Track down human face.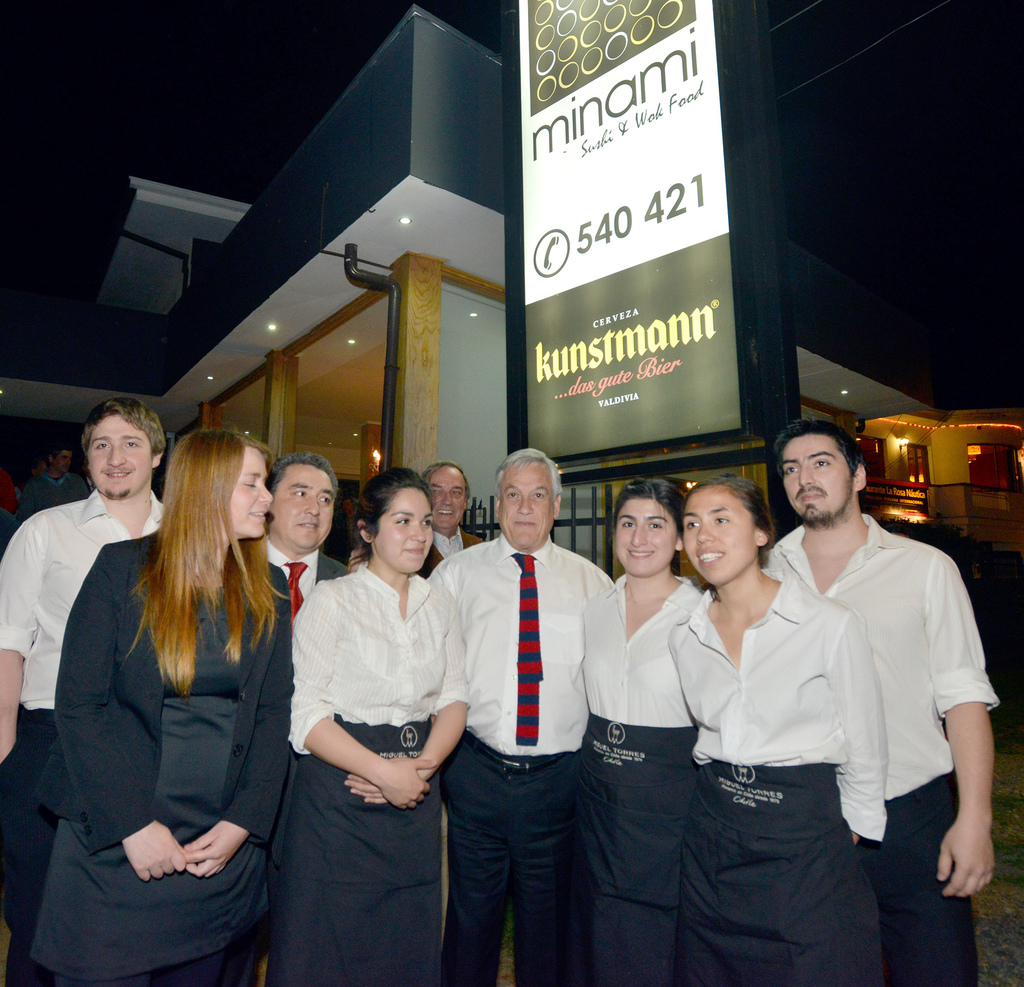
Tracked to bbox=[231, 445, 272, 533].
